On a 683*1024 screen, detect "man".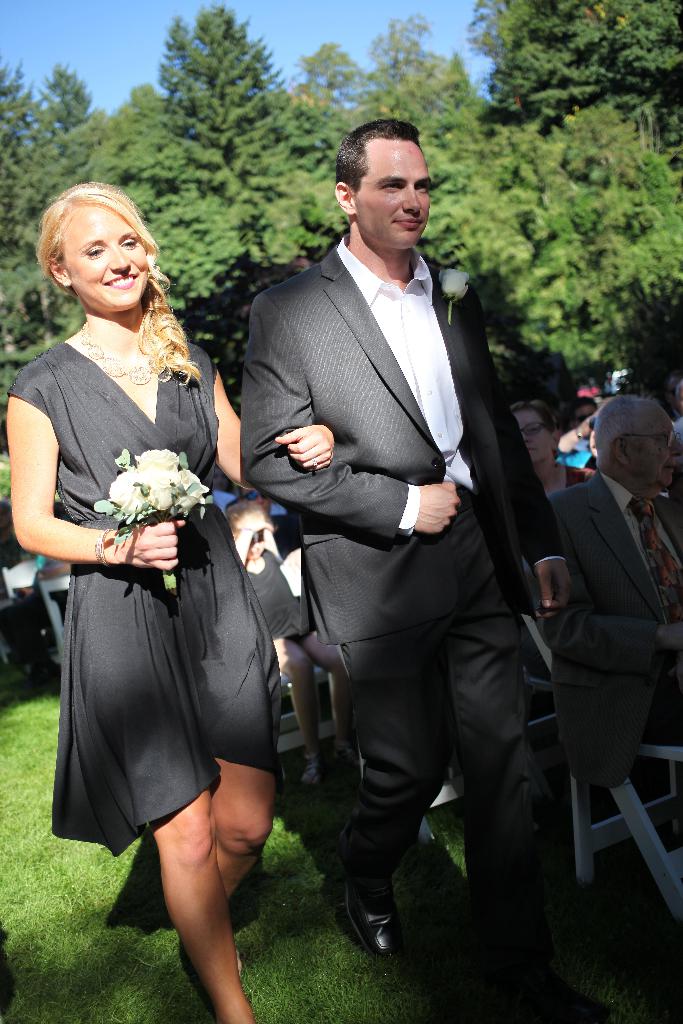
547/390/682/819.
